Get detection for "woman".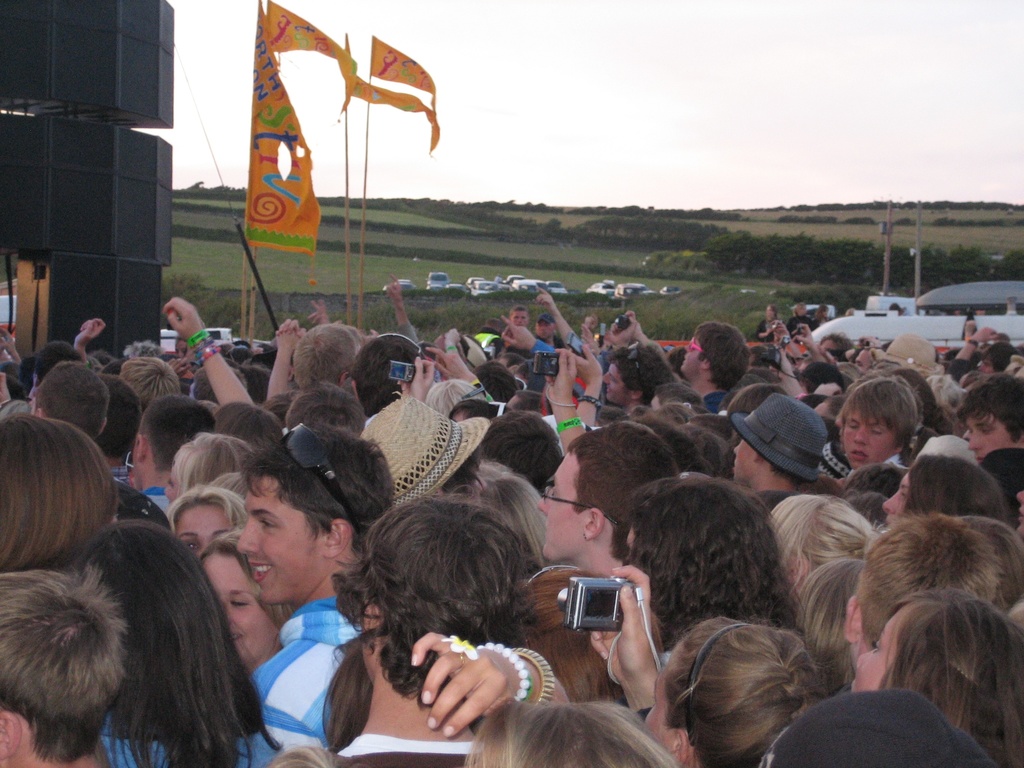
Detection: 73,523,282,767.
